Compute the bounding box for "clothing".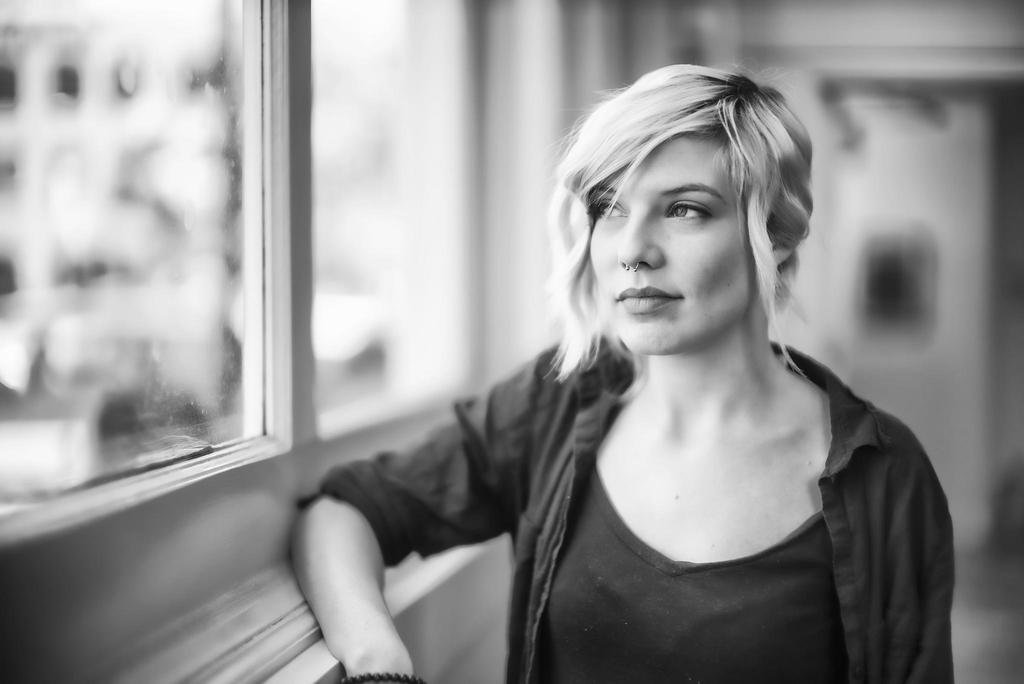
BBox(355, 304, 937, 669).
